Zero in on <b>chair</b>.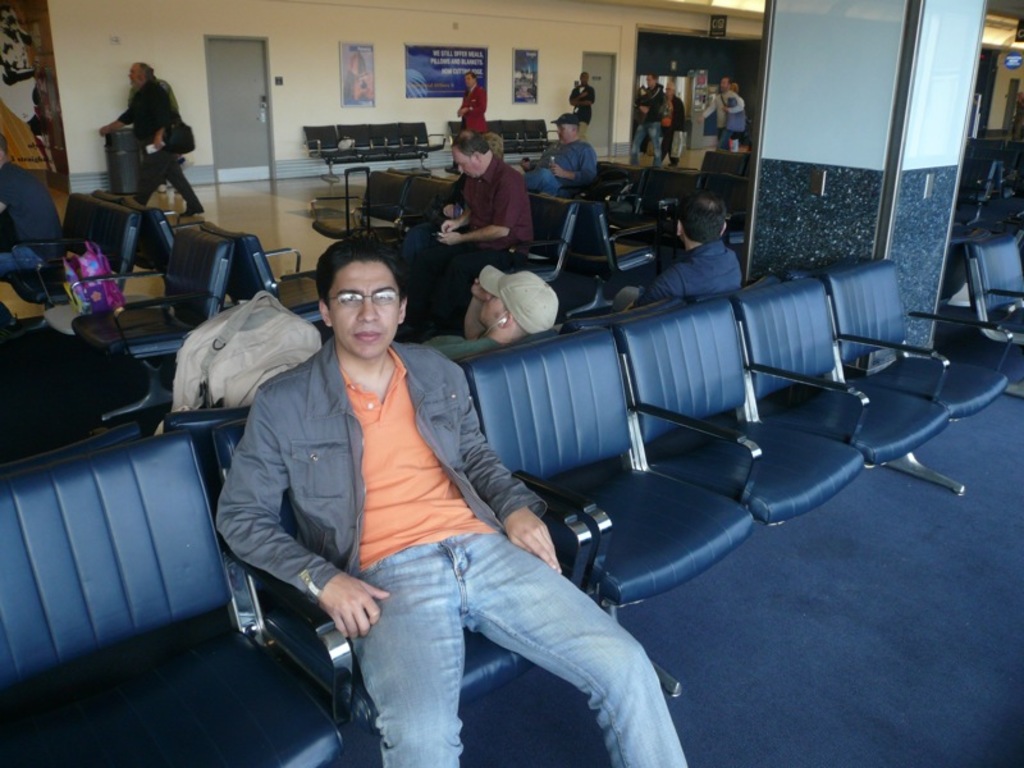
Zeroed in: 498 118 541 151.
